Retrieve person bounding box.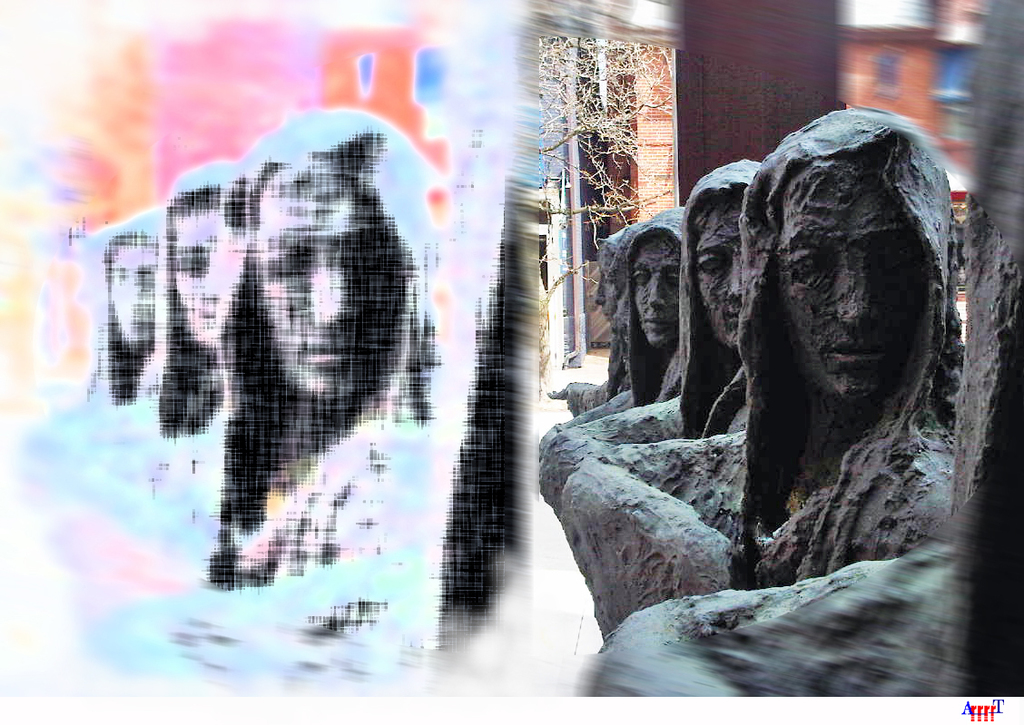
Bounding box: [557, 226, 635, 414].
